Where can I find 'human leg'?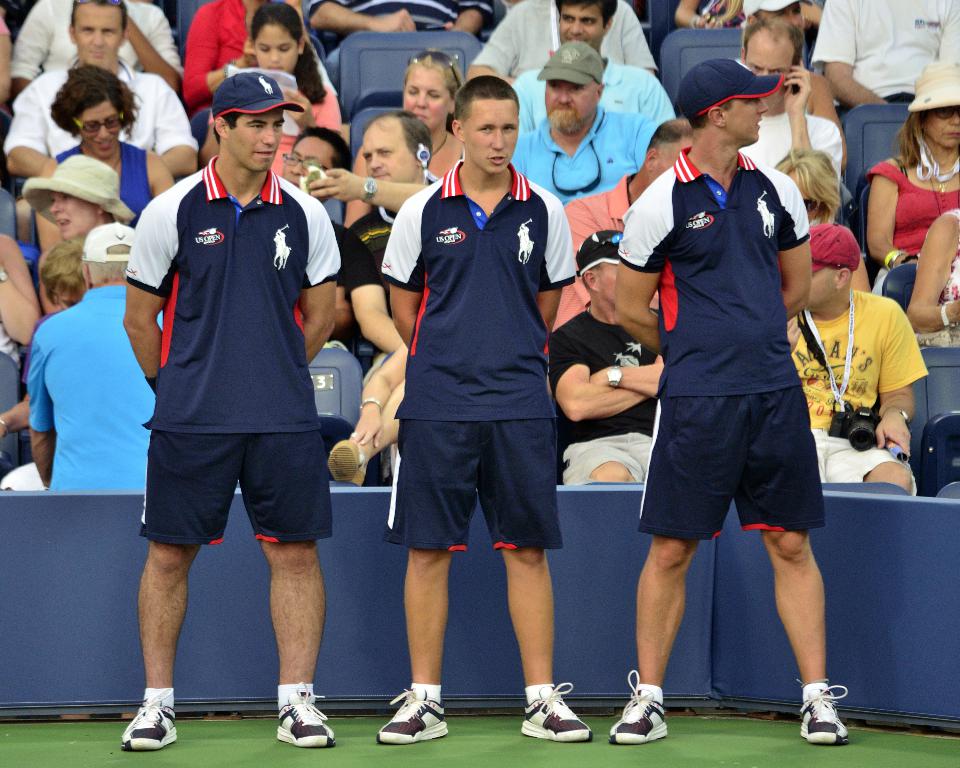
You can find it at rect(606, 540, 693, 745).
